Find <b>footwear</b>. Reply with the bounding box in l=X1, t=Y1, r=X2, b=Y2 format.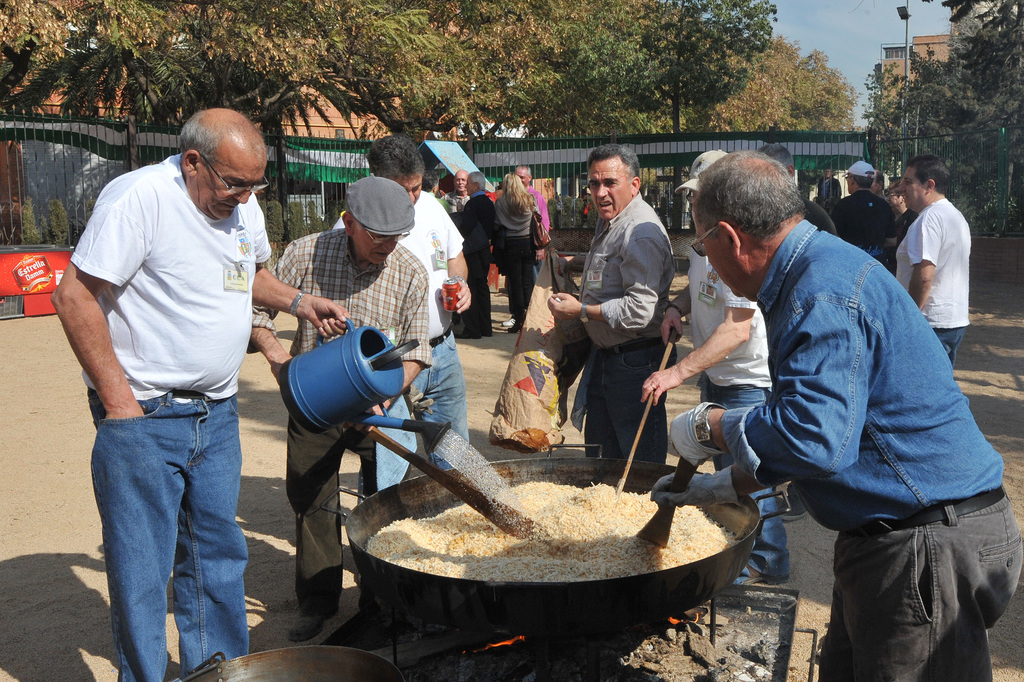
l=452, t=326, r=484, b=340.
